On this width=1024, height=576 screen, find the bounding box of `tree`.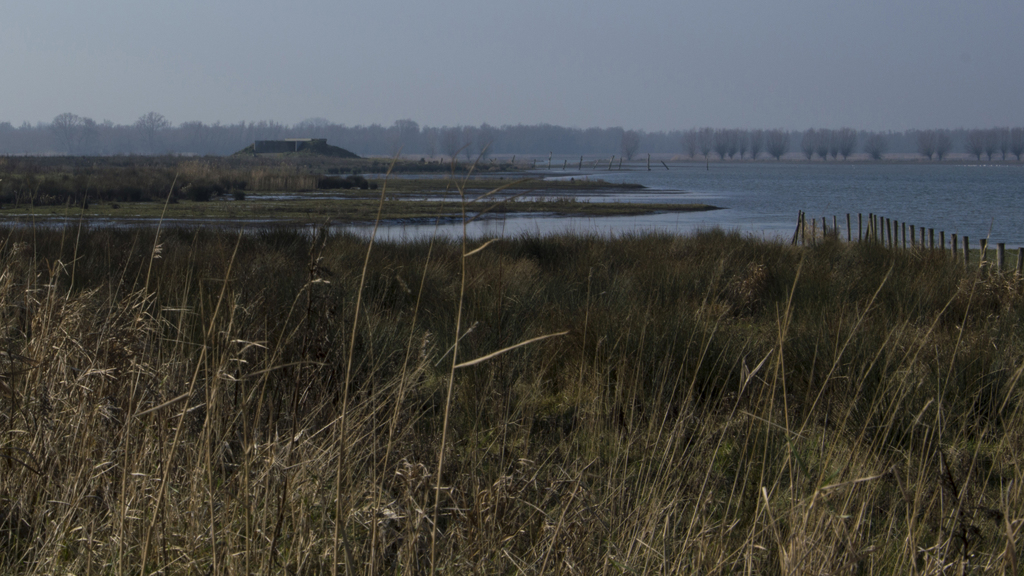
Bounding box: box(915, 125, 932, 157).
